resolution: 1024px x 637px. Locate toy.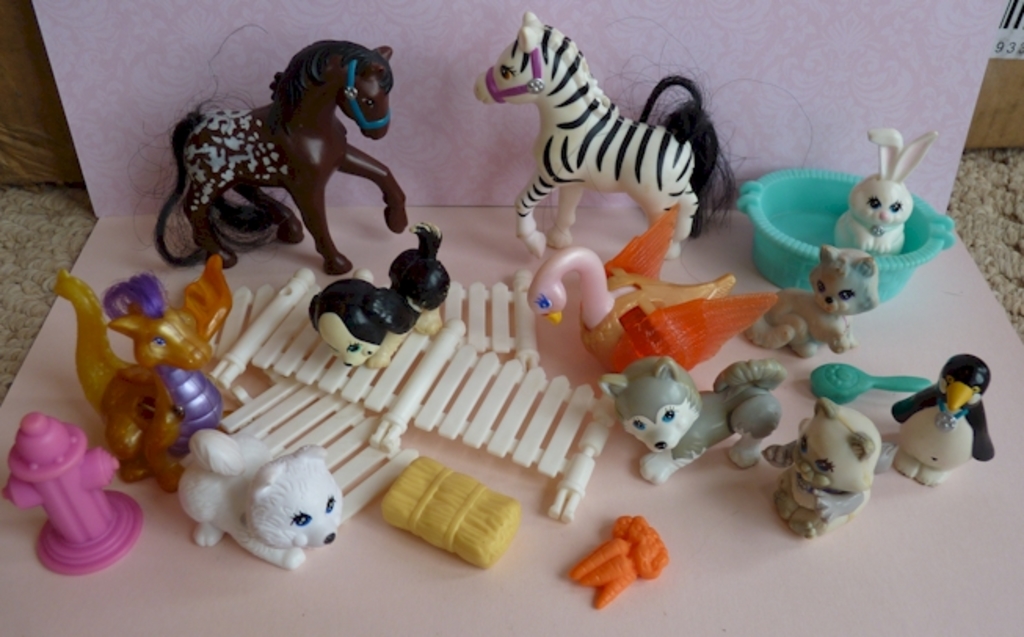
<region>166, 367, 215, 453</region>.
